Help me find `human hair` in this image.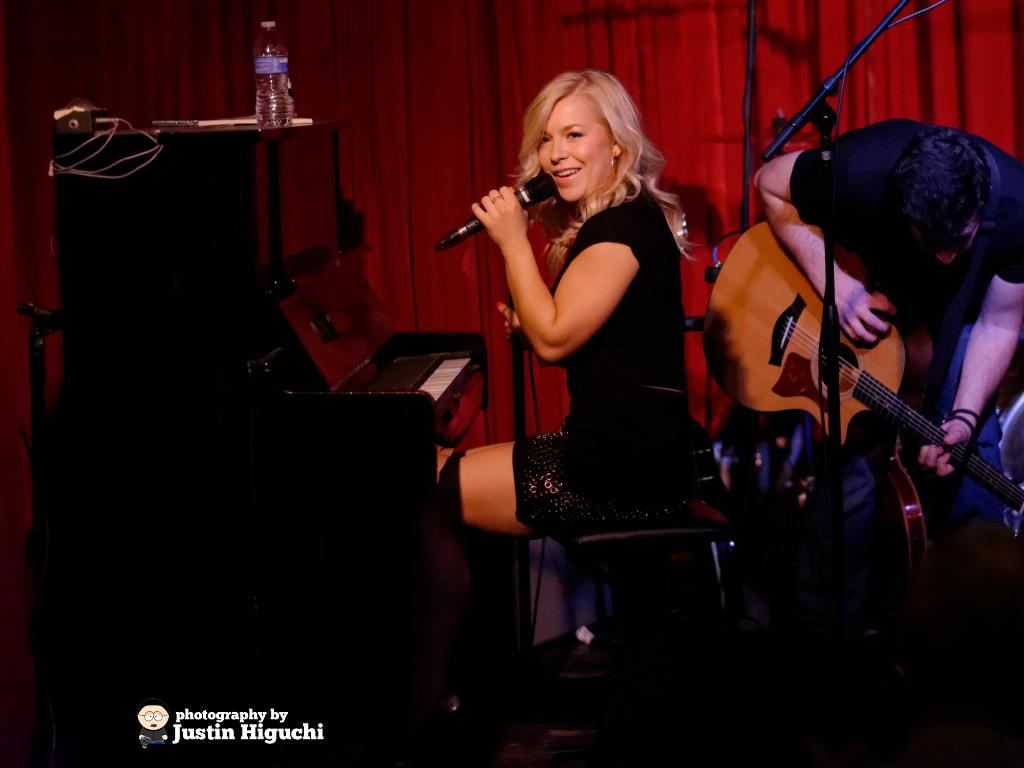
Found it: bbox=(509, 68, 703, 276).
